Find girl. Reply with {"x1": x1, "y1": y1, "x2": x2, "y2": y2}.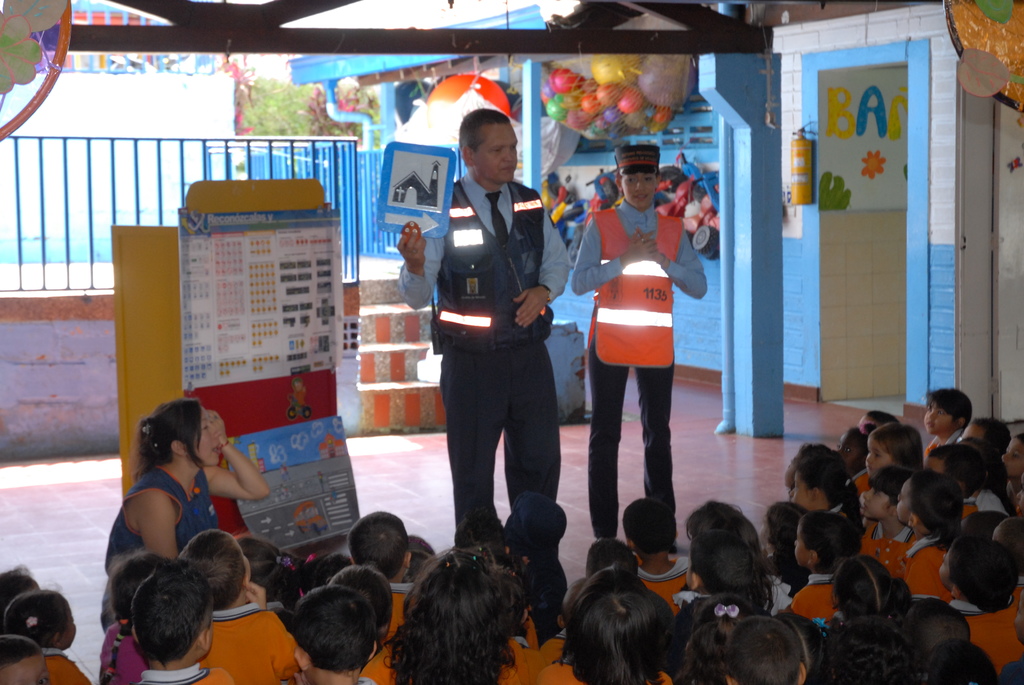
{"x1": 456, "y1": 498, "x2": 505, "y2": 562}.
